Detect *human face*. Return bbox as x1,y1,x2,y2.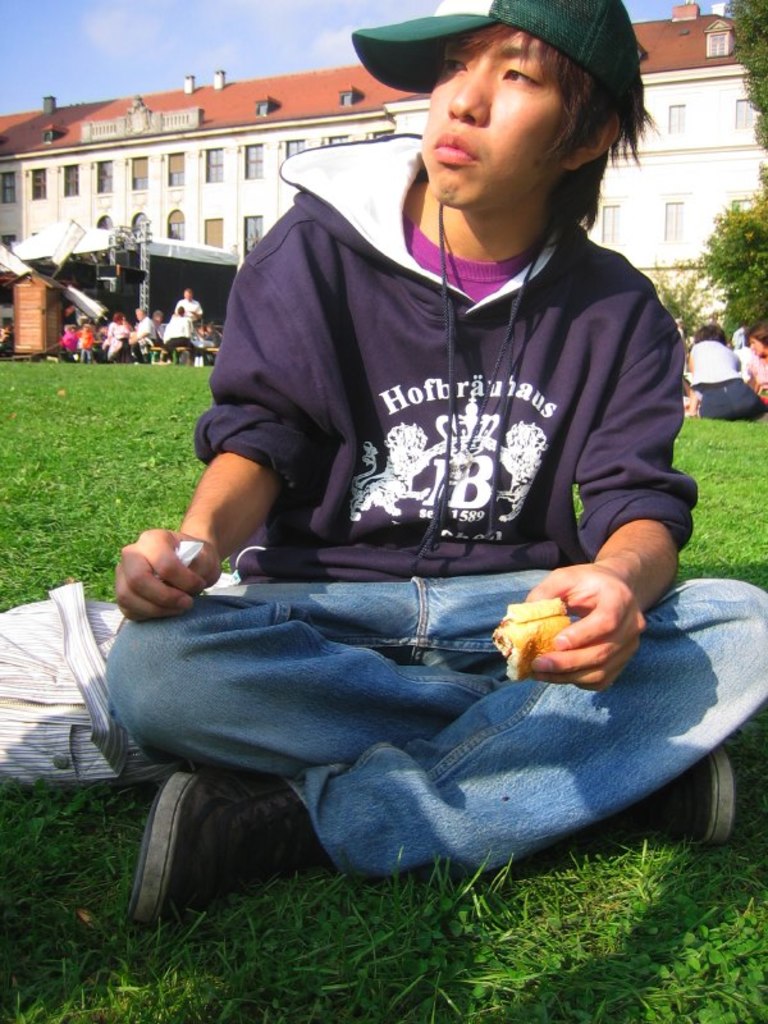
421,24,552,218.
